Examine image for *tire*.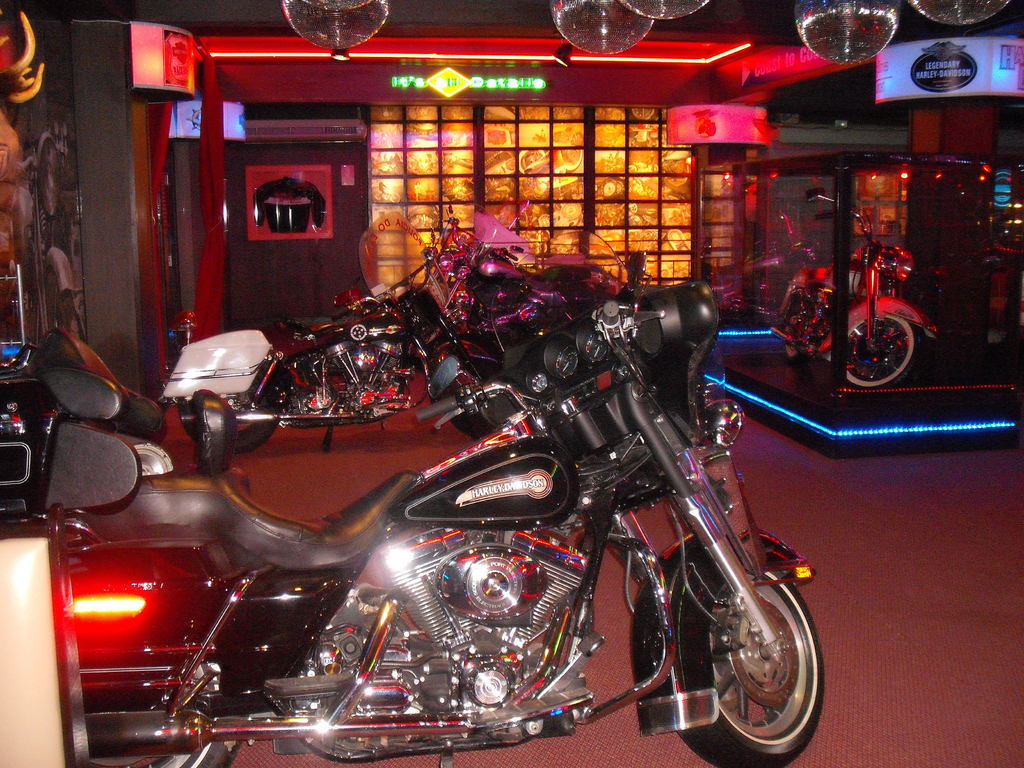
Examination result: crop(426, 336, 522, 442).
